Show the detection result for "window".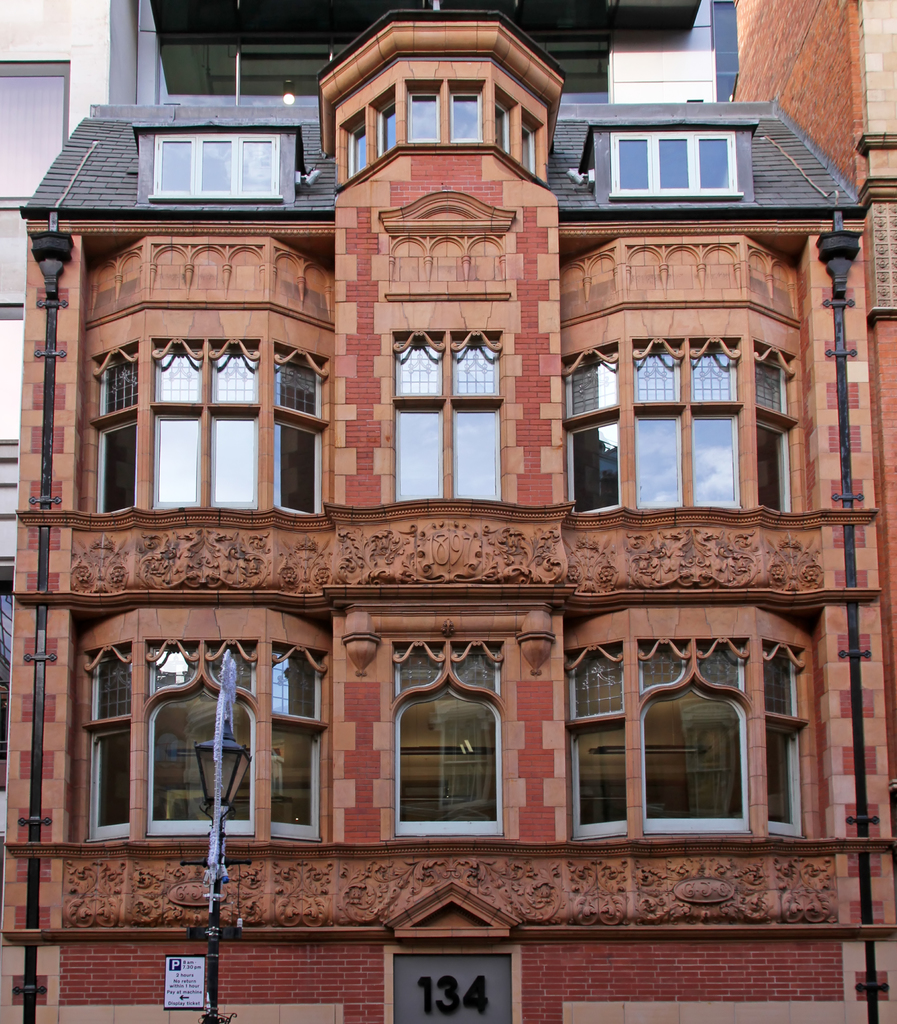
region(574, 649, 622, 717).
